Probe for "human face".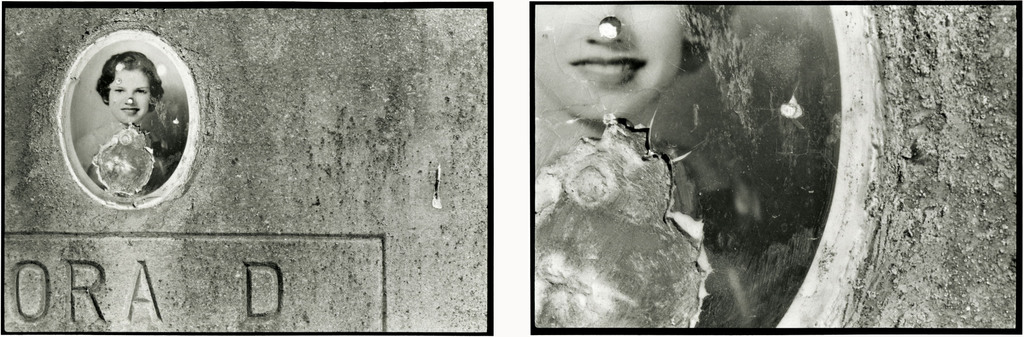
Probe result: bbox=(540, 1, 692, 119).
